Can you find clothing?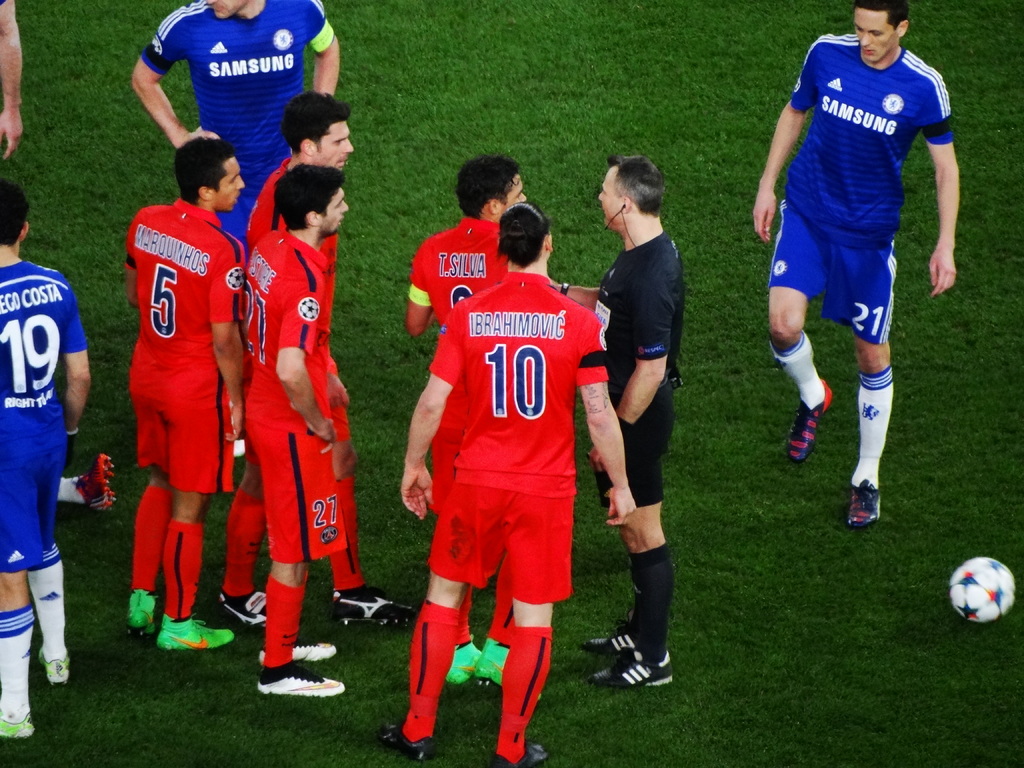
Yes, bounding box: x1=137 y1=0 x2=334 y2=246.
